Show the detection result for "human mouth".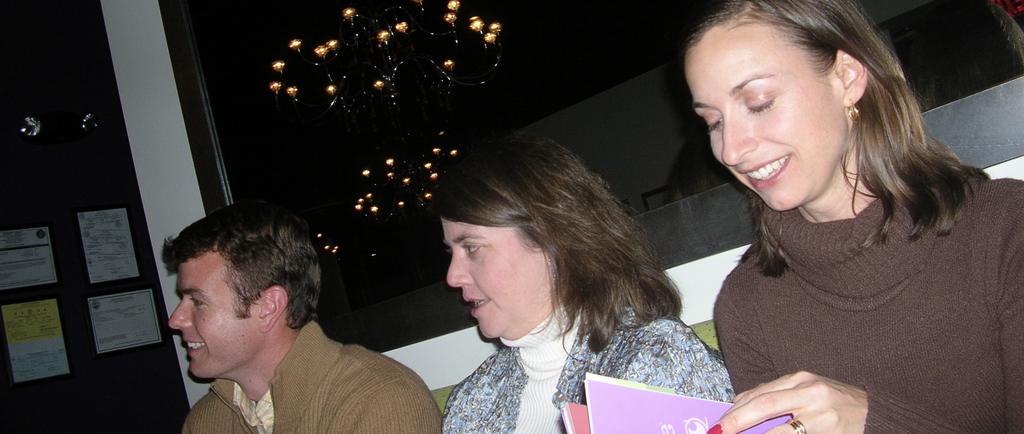
detection(738, 150, 792, 188).
